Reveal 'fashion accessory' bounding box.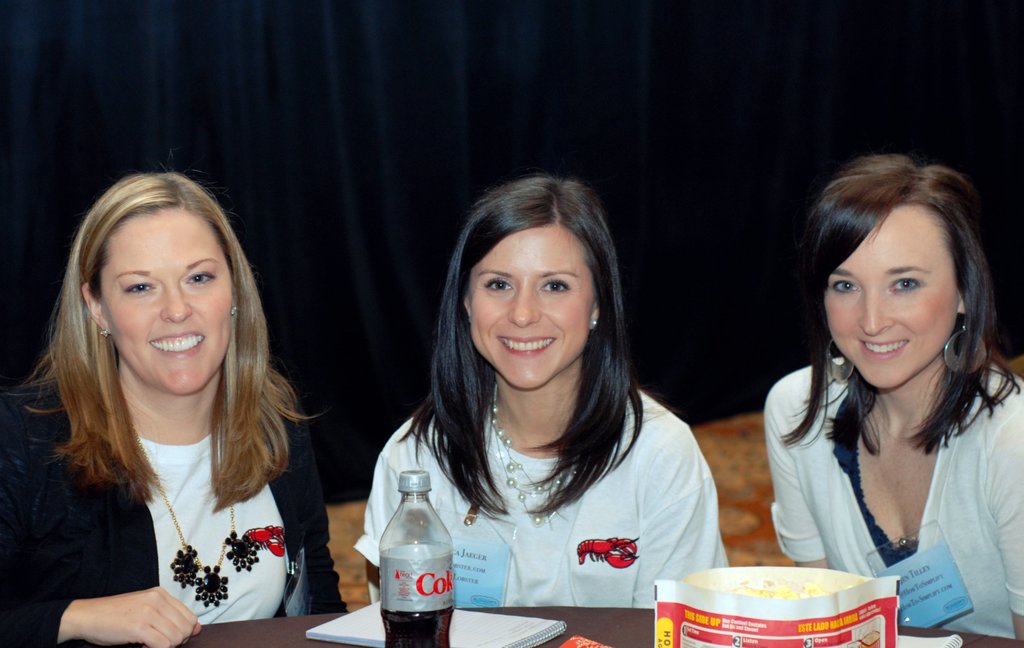
Revealed: crop(98, 328, 110, 338).
